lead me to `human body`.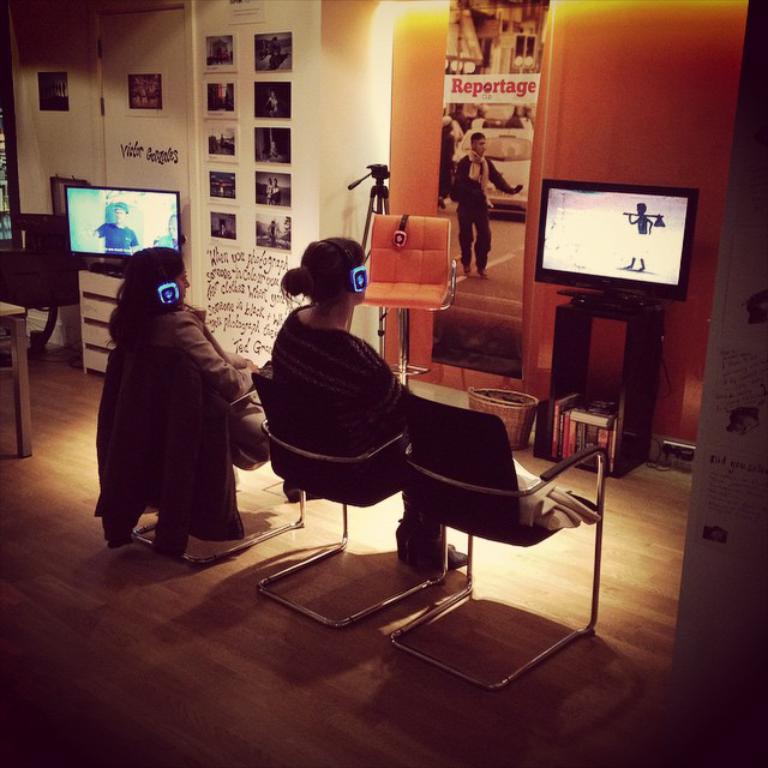
Lead to rect(264, 230, 467, 572).
